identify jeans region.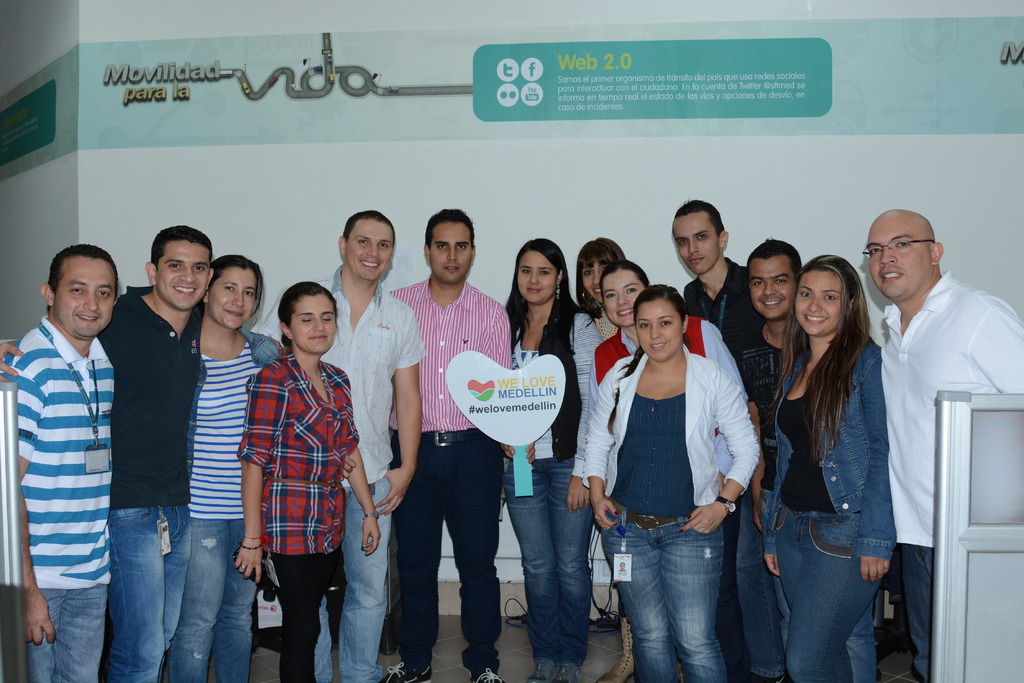
Region: box(504, 451, 595, 659).
